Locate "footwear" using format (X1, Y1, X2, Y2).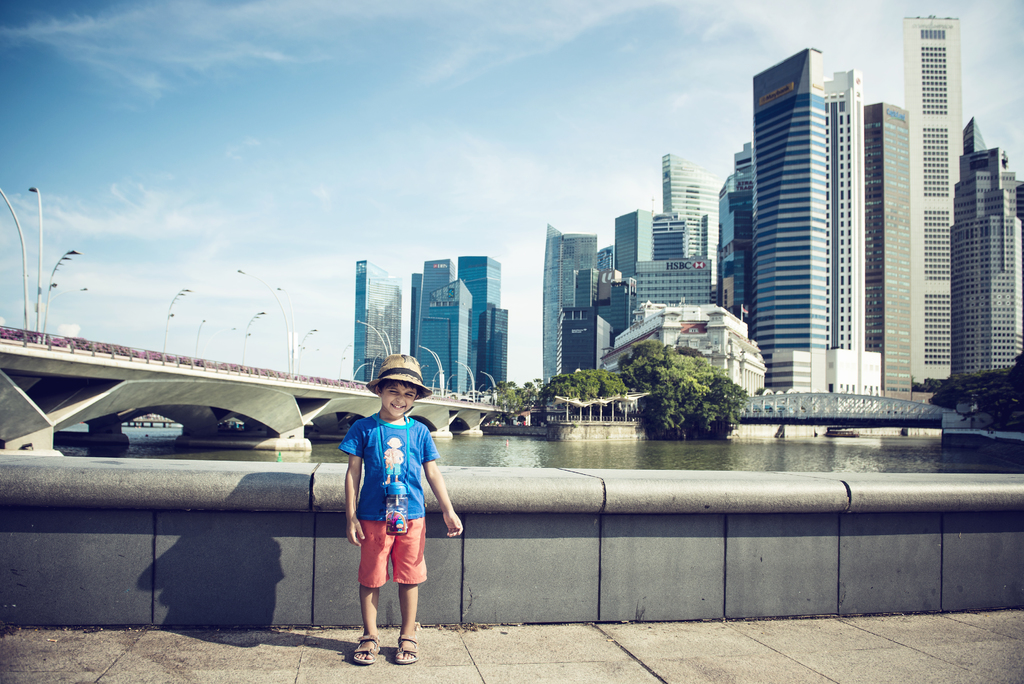
(391, 633, 413, 663).
